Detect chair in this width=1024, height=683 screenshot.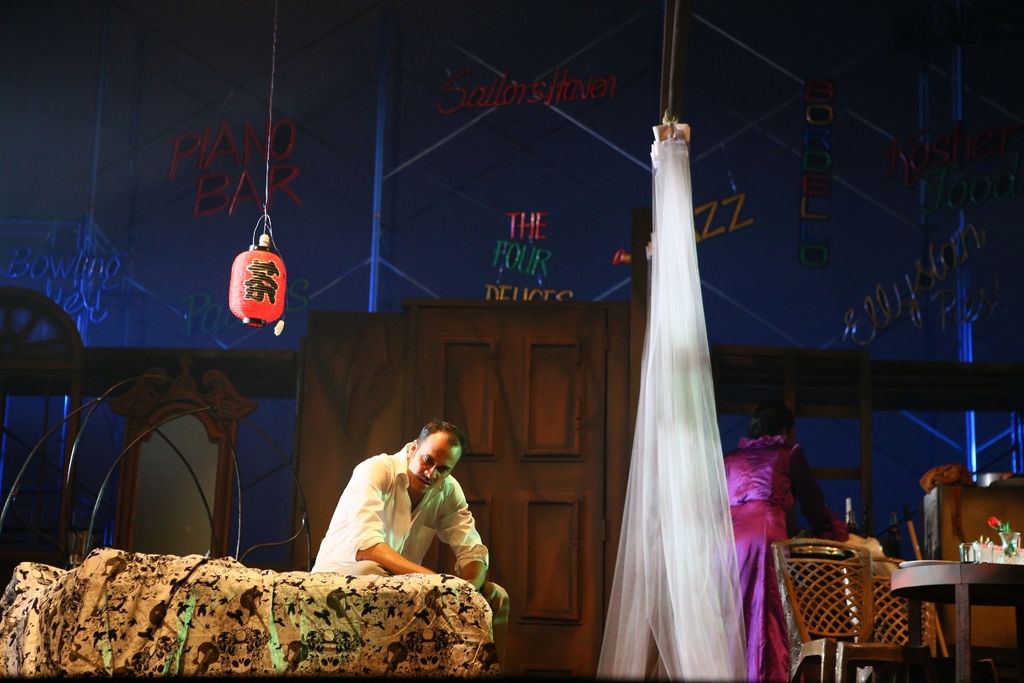
Detection: select_region(842, 556, 941, 682).
